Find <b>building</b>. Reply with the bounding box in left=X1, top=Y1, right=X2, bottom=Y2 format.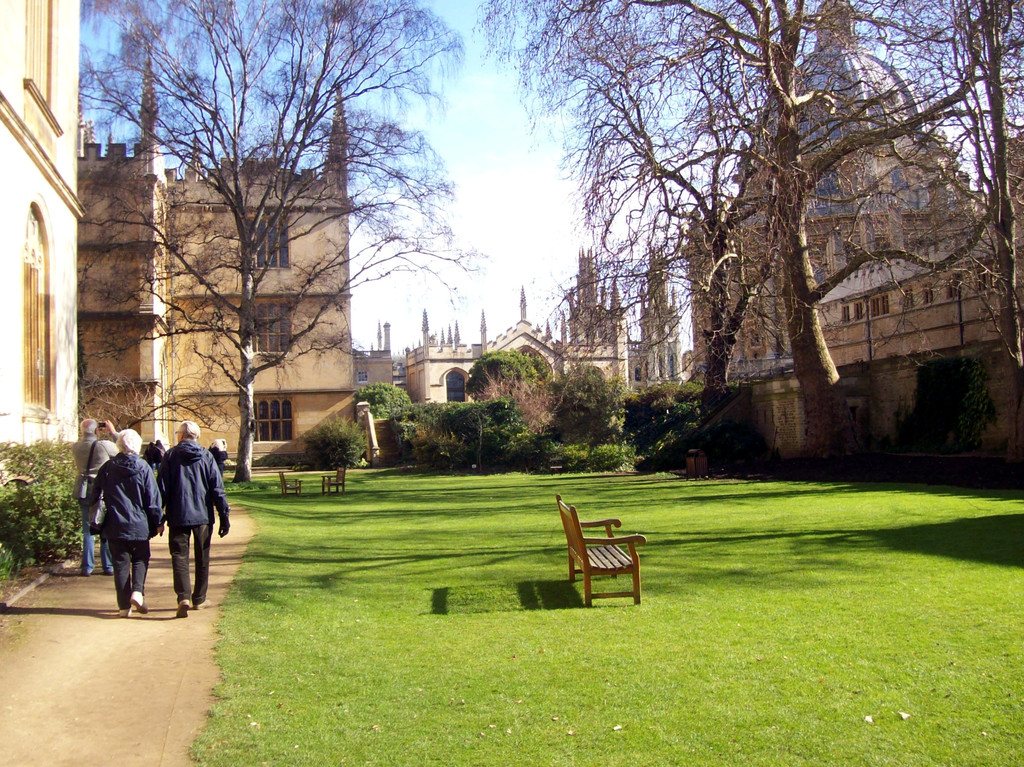
left=77, top=50, right=401, bottom=464.
